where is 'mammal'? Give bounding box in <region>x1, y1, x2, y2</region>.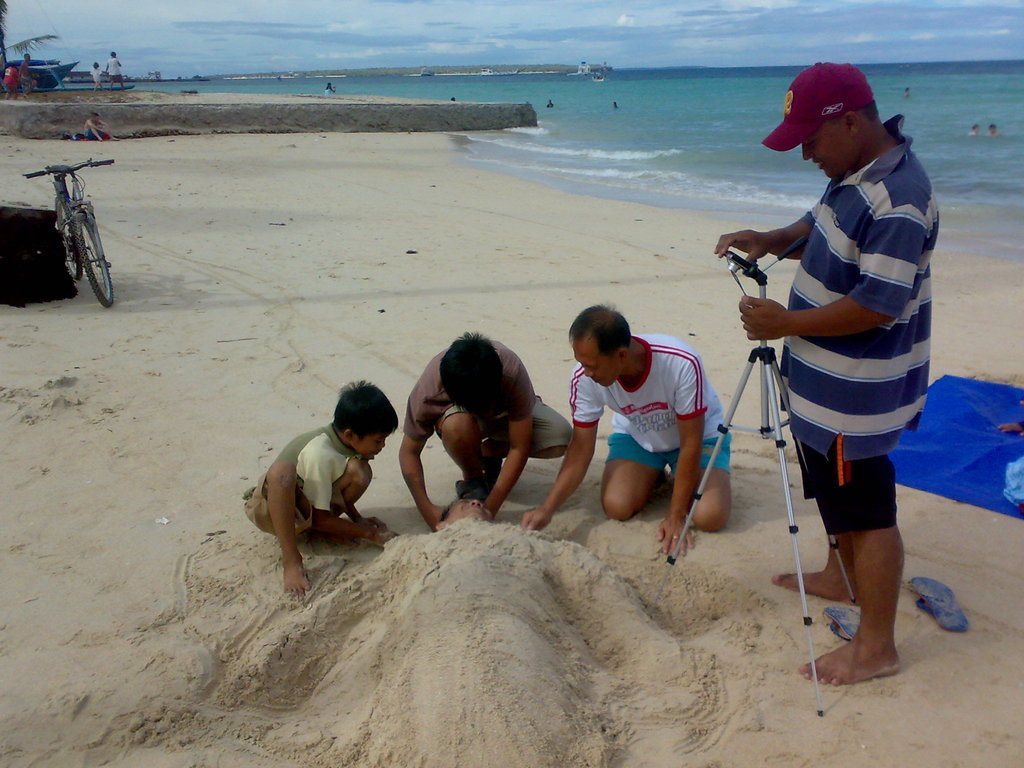
<region>904, 88, 908, 99</region>.
